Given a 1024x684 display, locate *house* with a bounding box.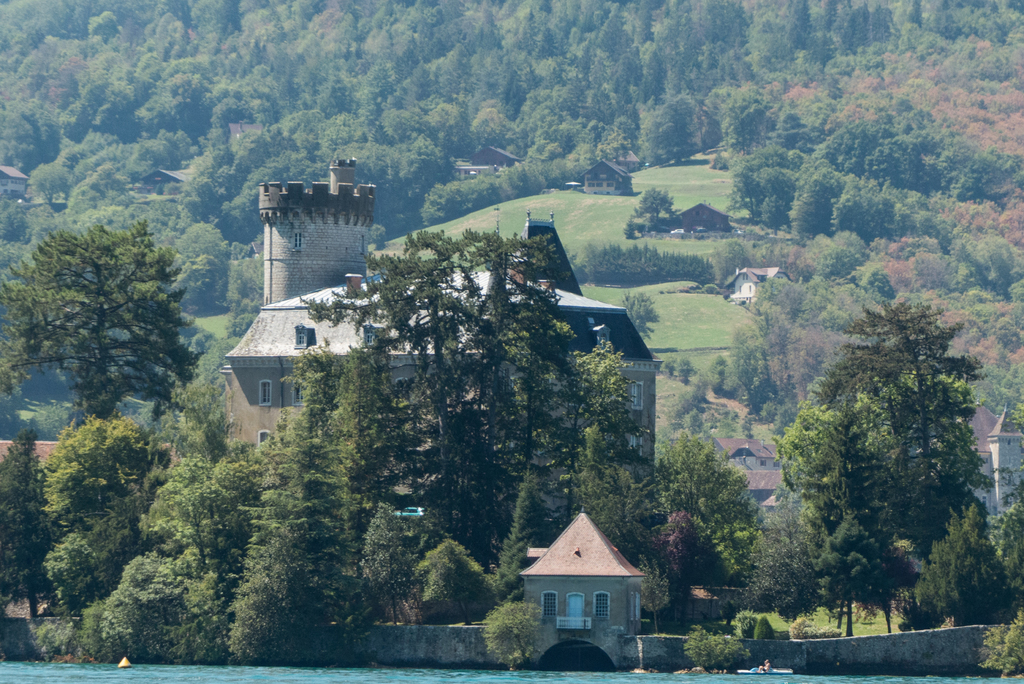
Located: left=723, top=269, right=801, bottom=309.
